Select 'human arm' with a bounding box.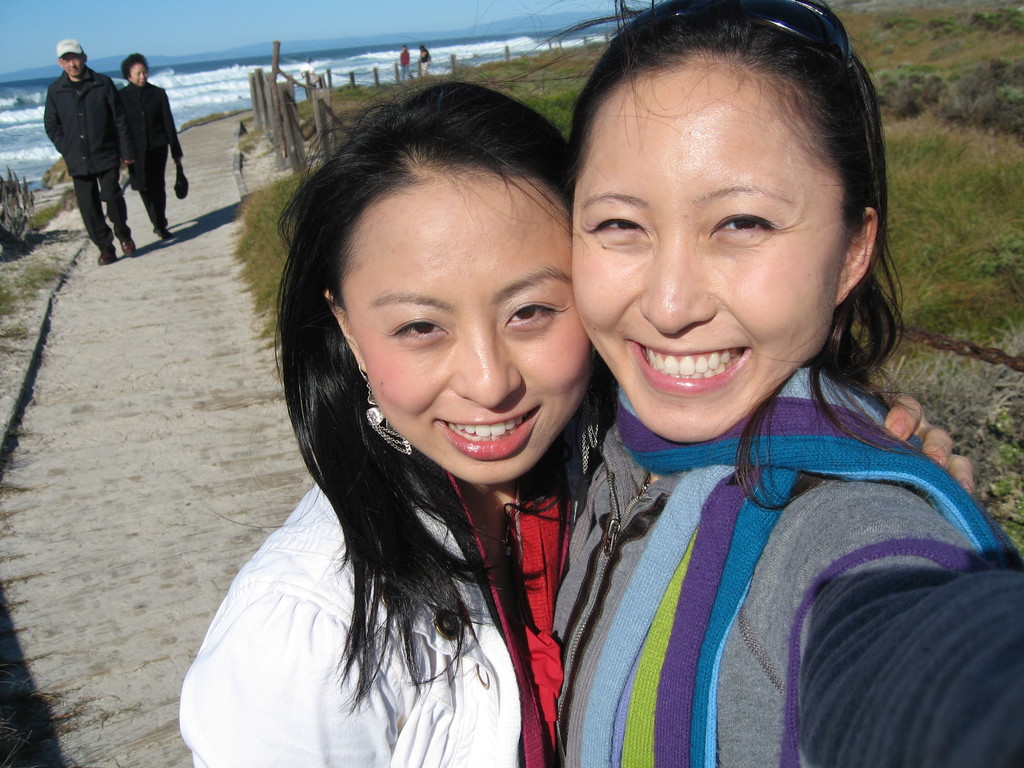
{"left": 884, "top": 387, "right": 977, "bottom": 499}.
